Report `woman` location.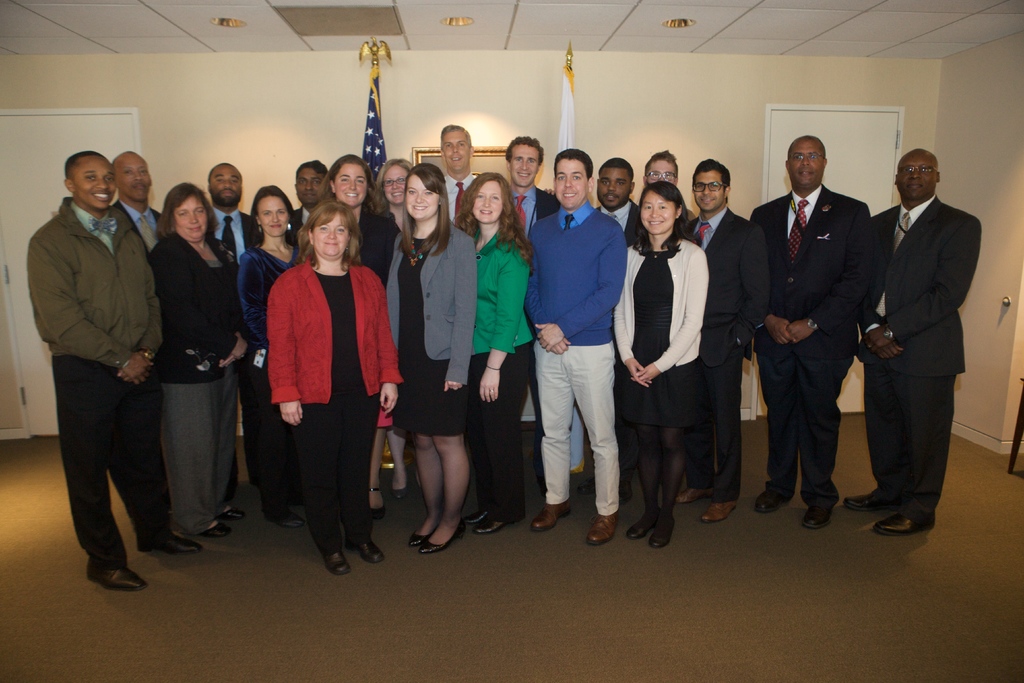
Report: <region>369, 152, 416, 500</region>.
